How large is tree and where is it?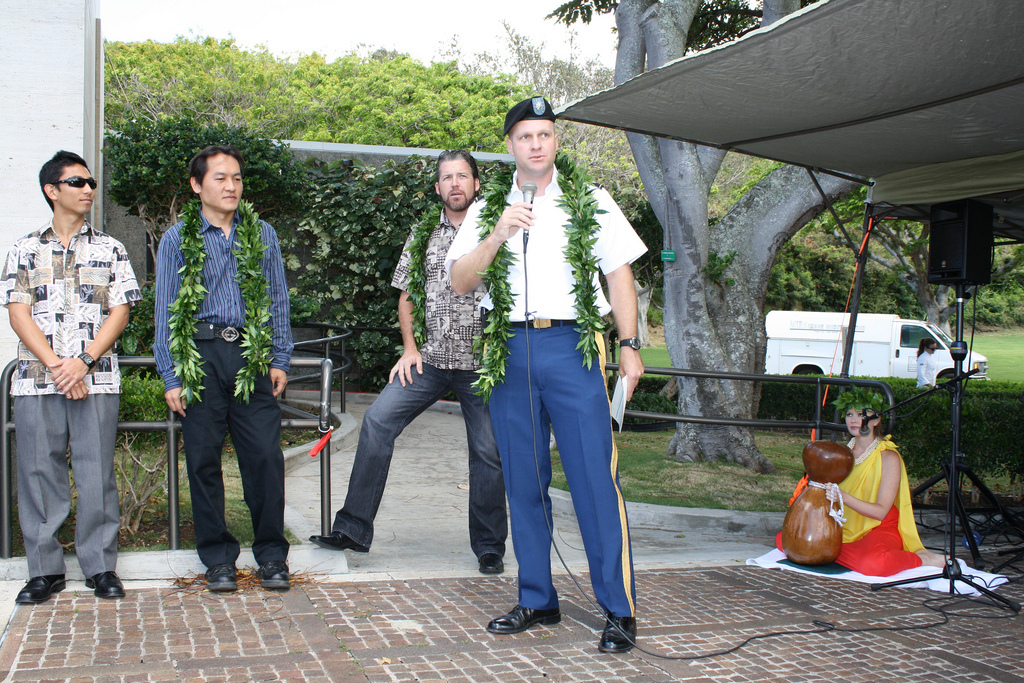
Bounding box: bbox=(828, 193, 1023, 351).
